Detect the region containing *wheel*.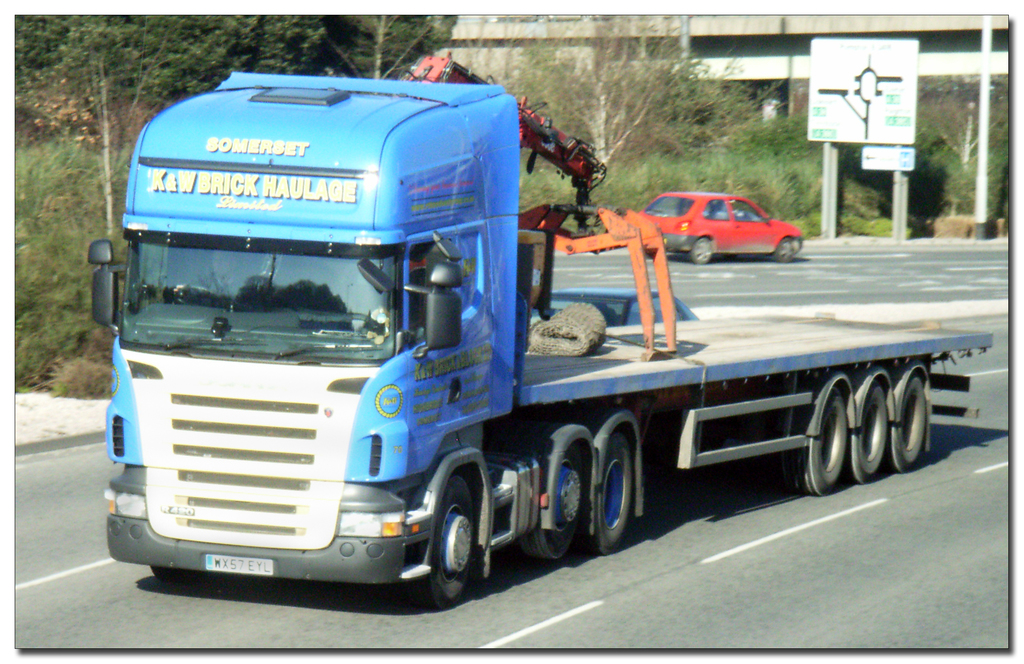
[585, 426, 637, 554].
